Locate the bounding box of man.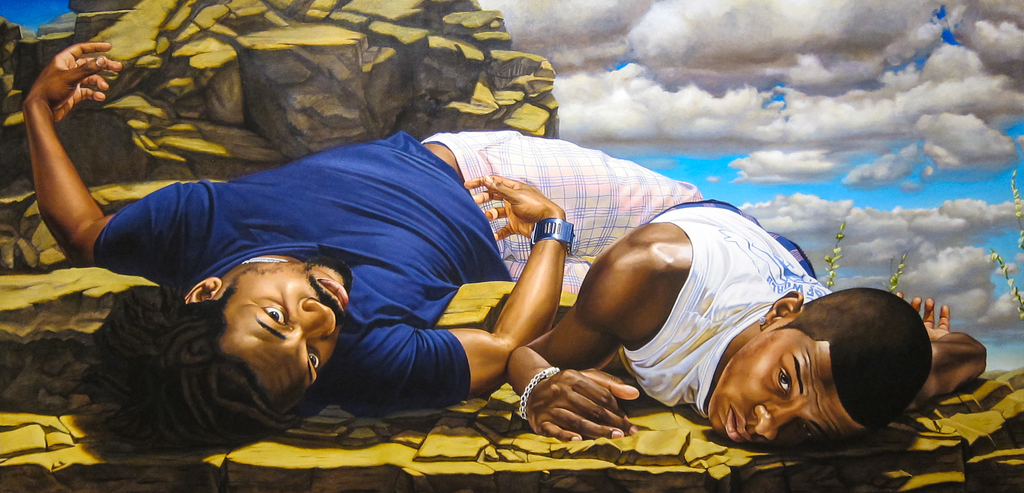
Bounding box: [27,38,748,458].
